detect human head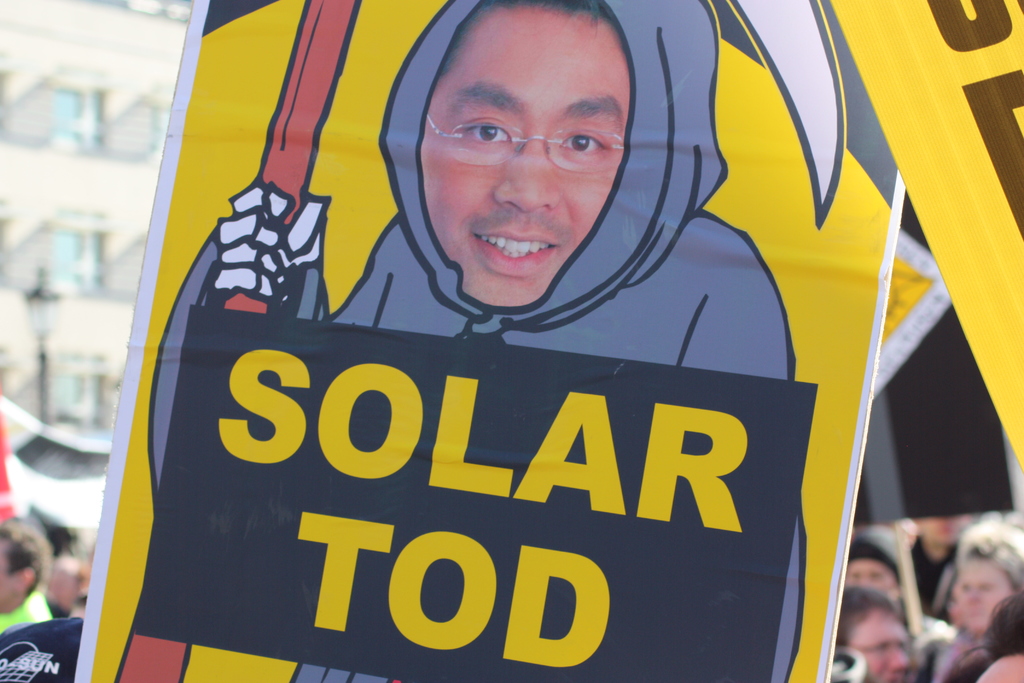
l=950, t=518, r=1023, b=635
